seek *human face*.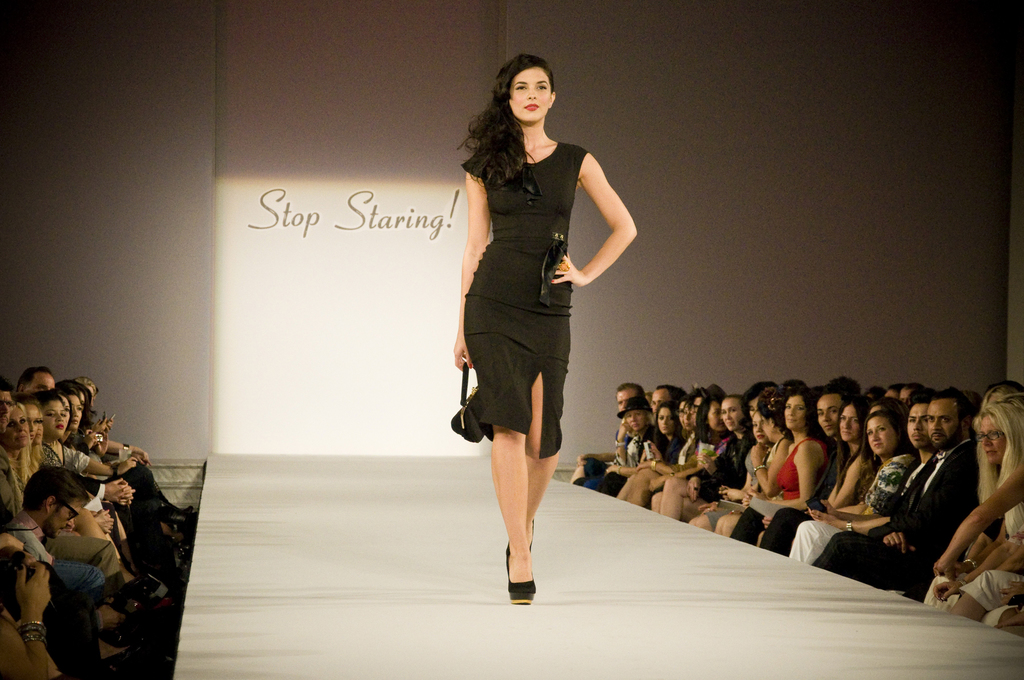
{"left": 842, "top": 404, "right": 861, "bottom": 441}.
